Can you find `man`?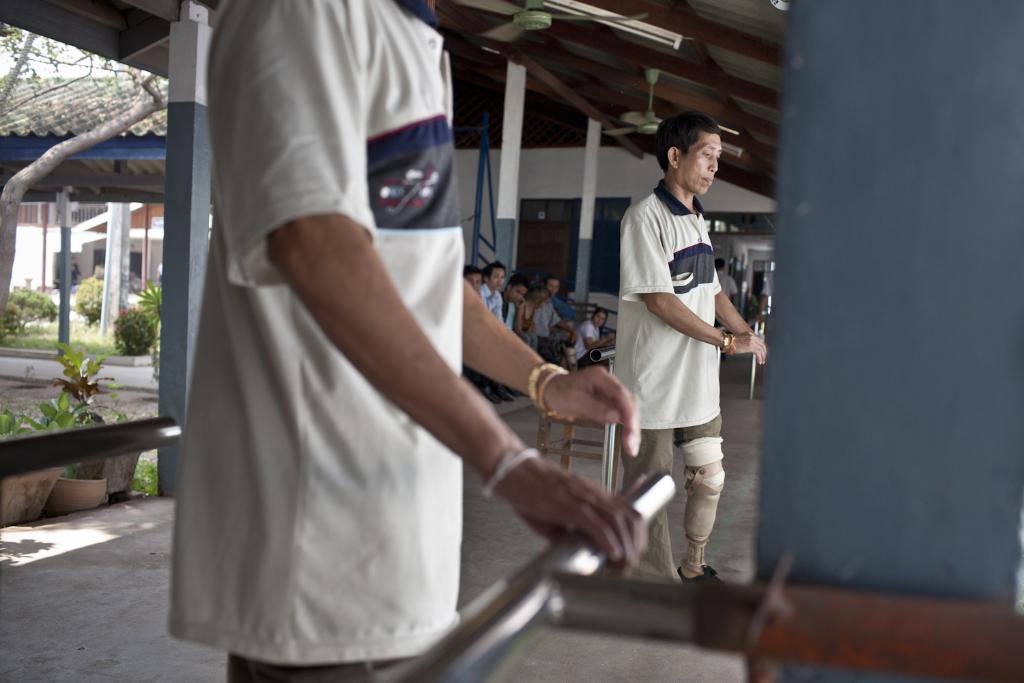
Yes, bounding box: Rect(534, 298, 582, 374).
